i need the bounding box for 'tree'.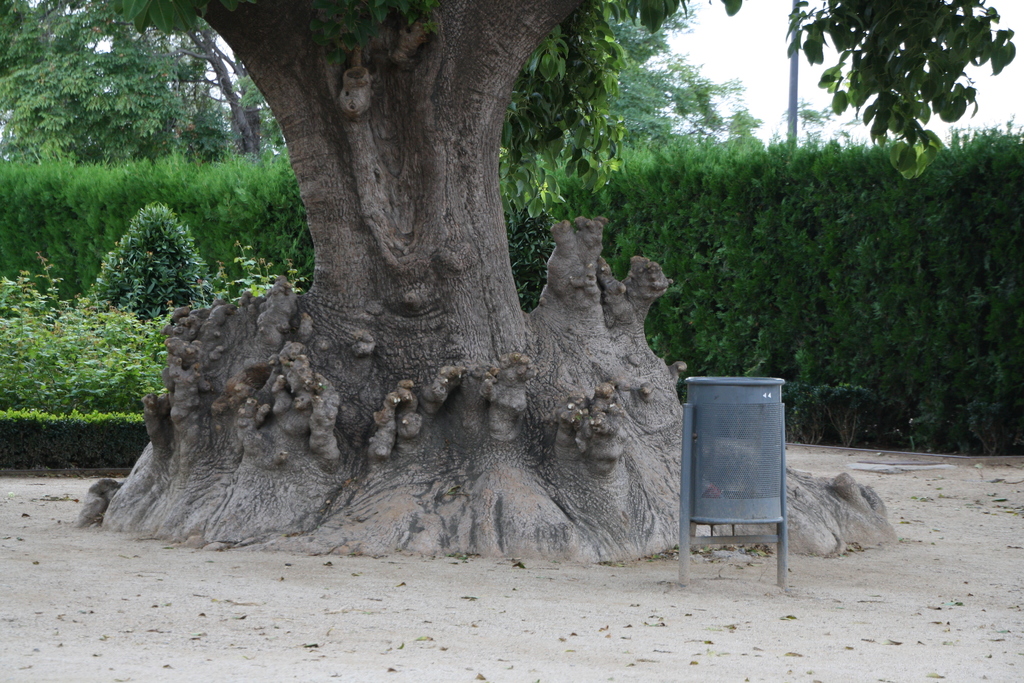
Here it is: <bbox>62, 0, 922, 550</bbox>.
